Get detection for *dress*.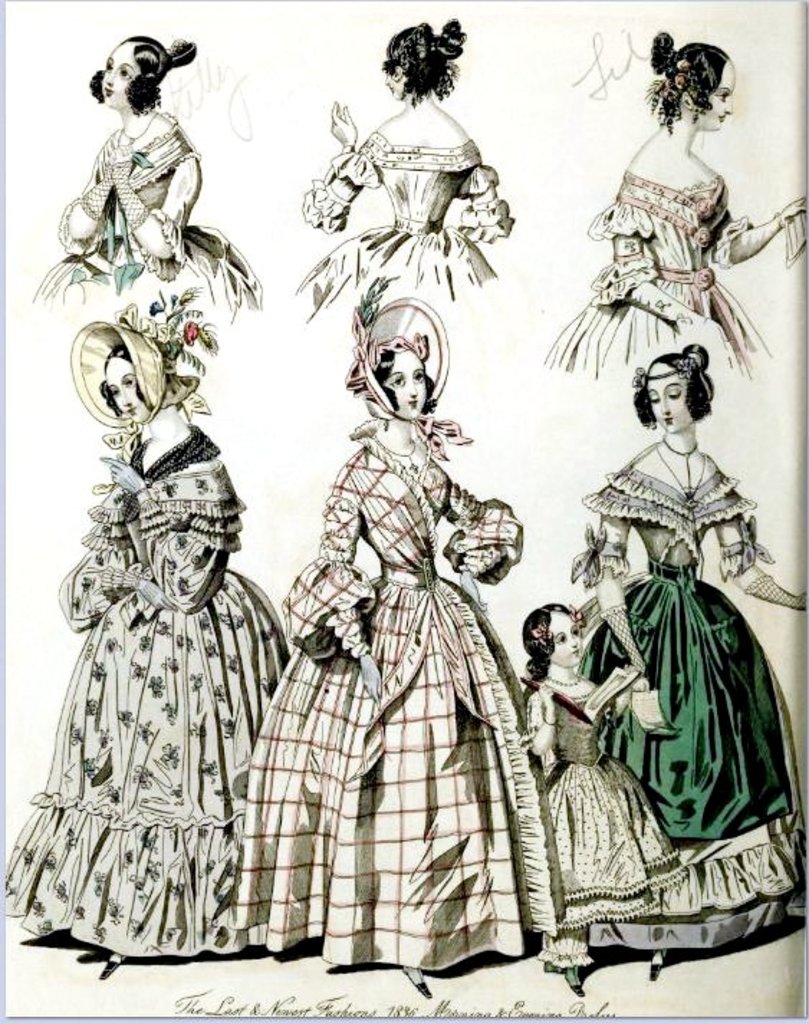
Detection: 537:172:773:369.
